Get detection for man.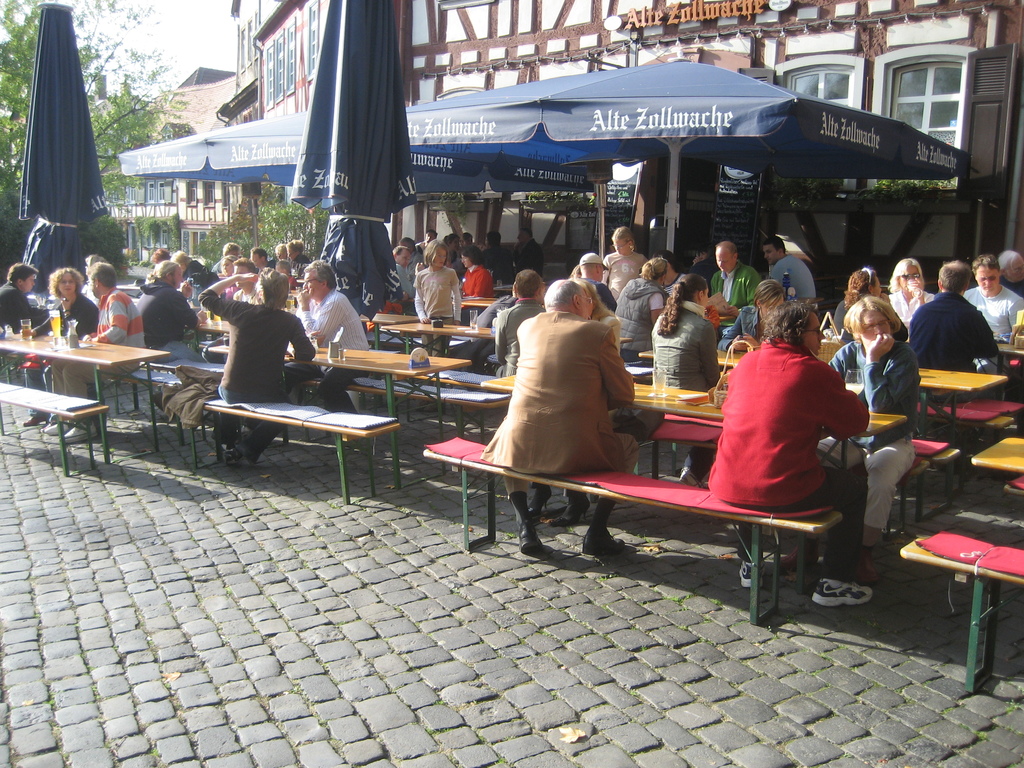
Detection: [0,261,51,330].
